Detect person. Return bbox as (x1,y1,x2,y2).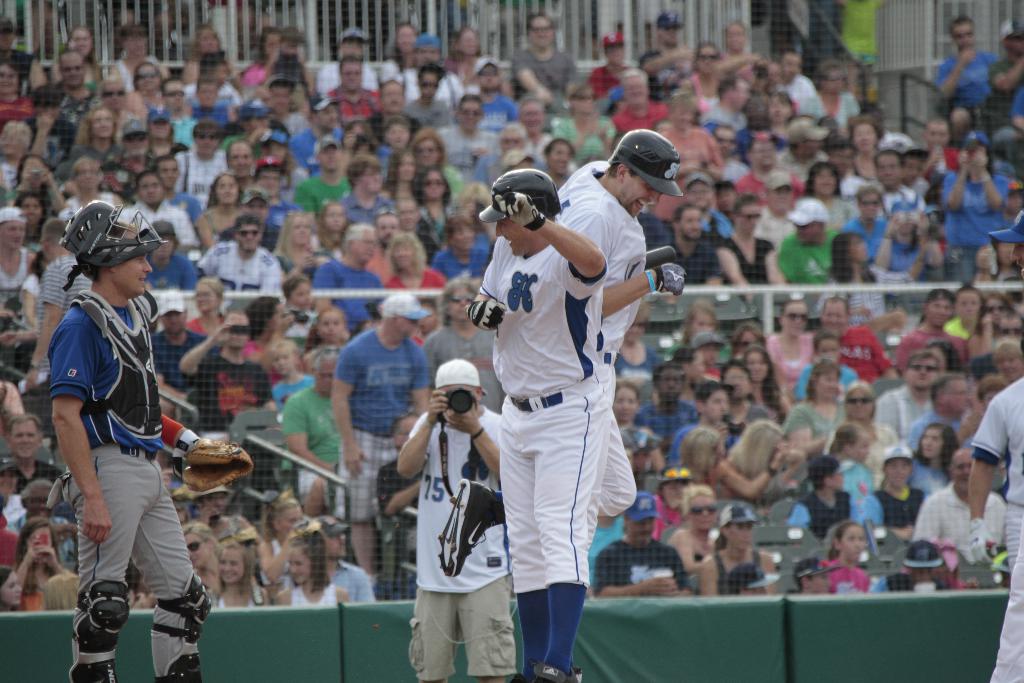
(329,53,381,120).
